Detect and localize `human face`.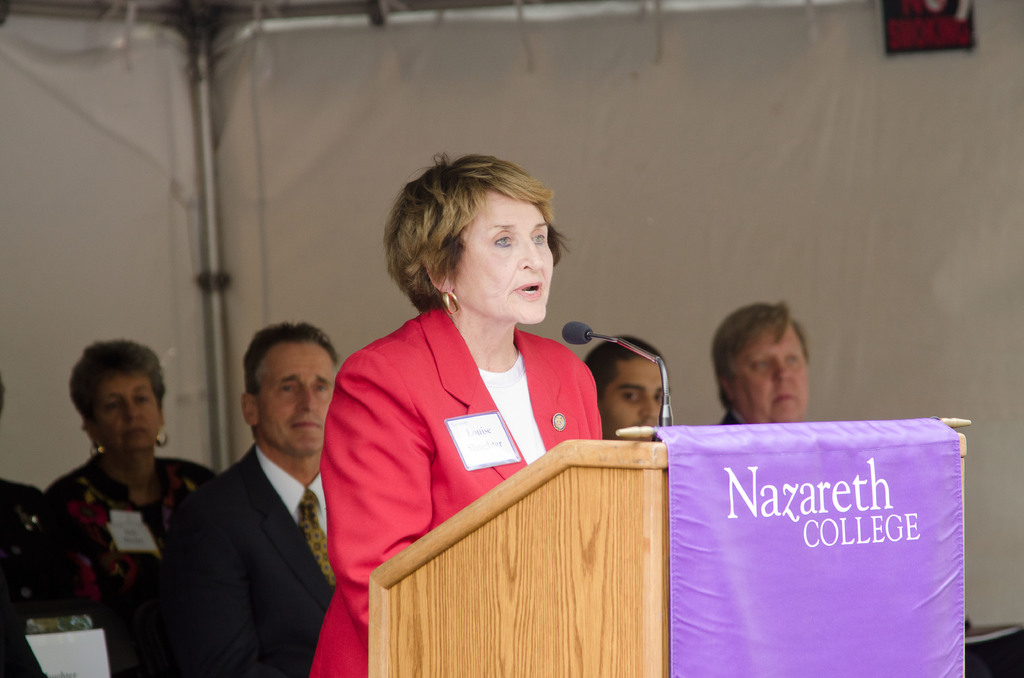
Localized at select_region(600, 364, 670, 442).
